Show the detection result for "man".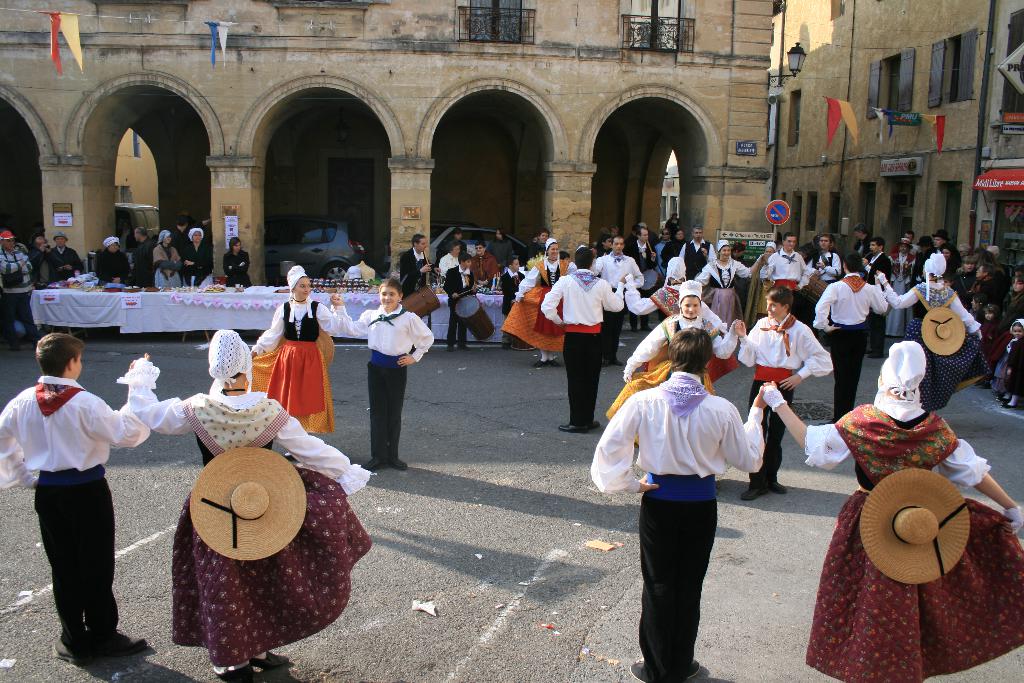
[465, 239, 495, 295].
